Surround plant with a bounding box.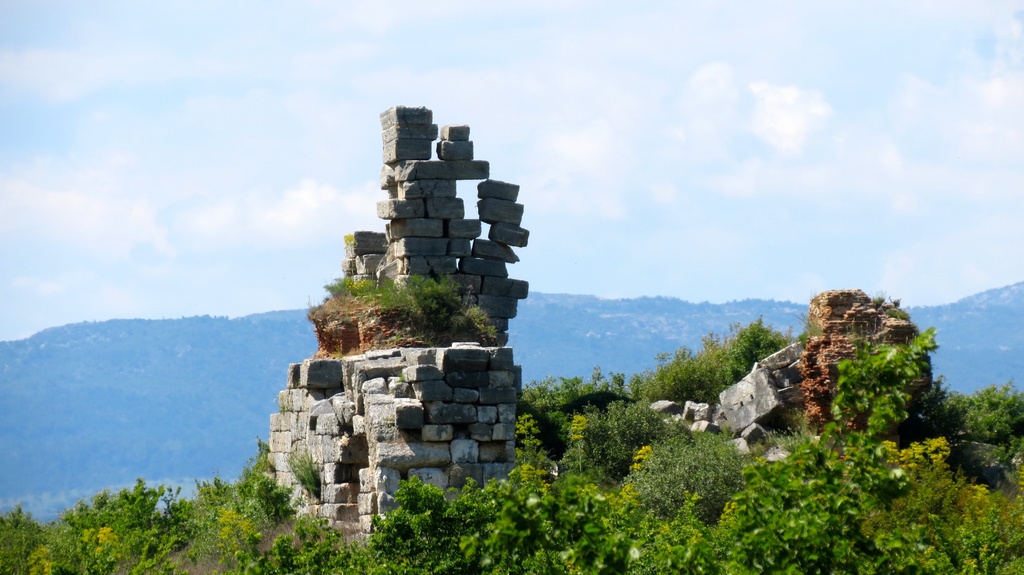
x1=185 y1=443 x2=287 y2=574.
